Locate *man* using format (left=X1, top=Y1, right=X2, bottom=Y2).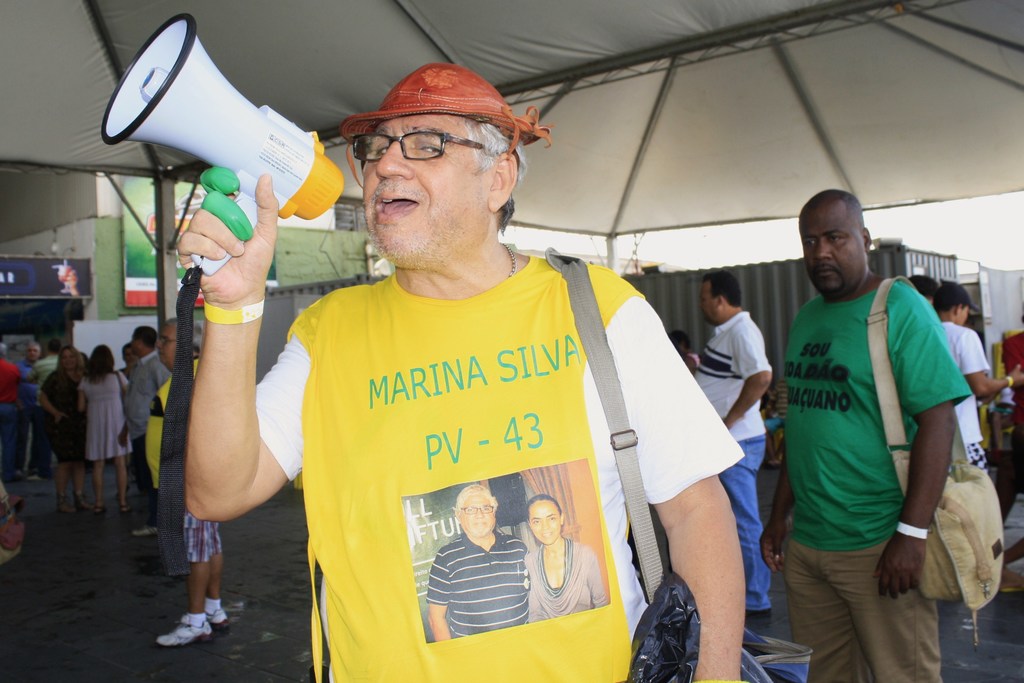
(left=116, top=328, right=170, bottom=535).
